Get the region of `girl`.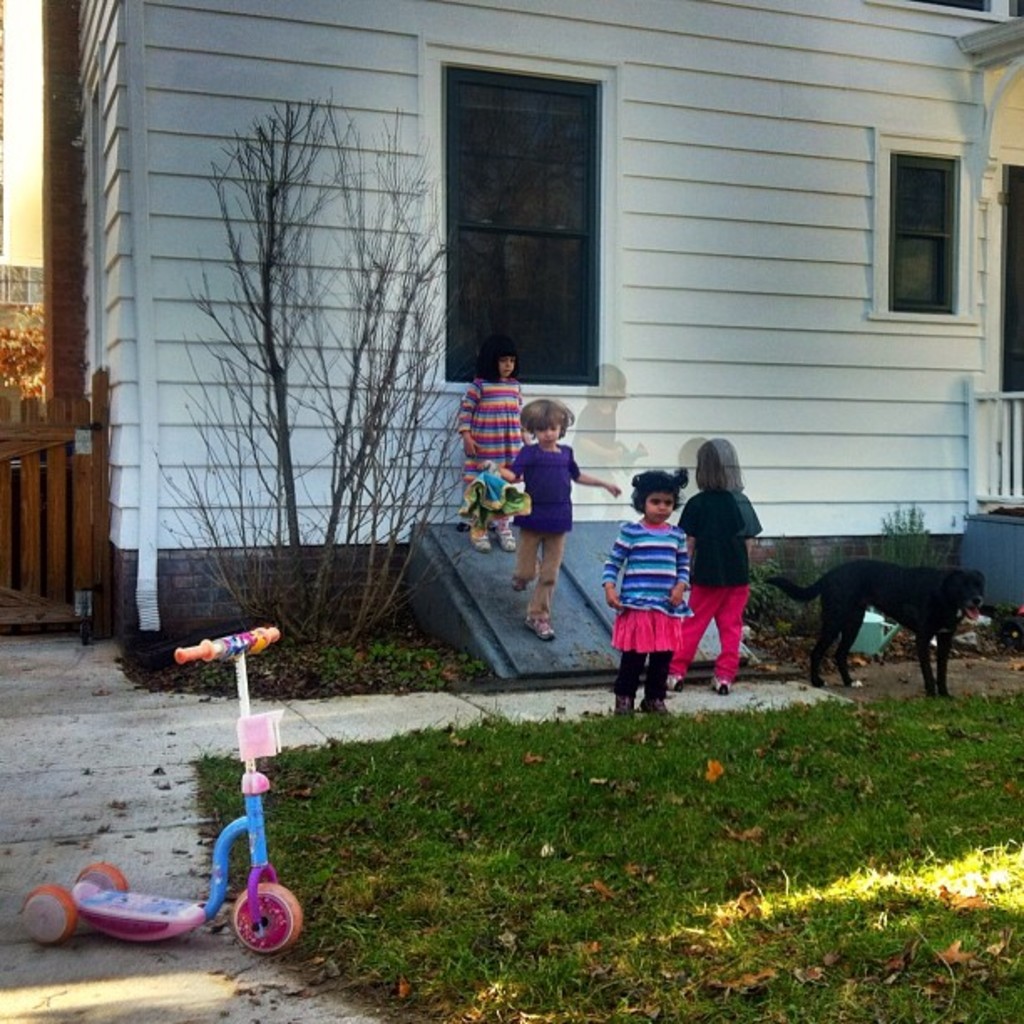
locate(462, 345, 524, 550).
